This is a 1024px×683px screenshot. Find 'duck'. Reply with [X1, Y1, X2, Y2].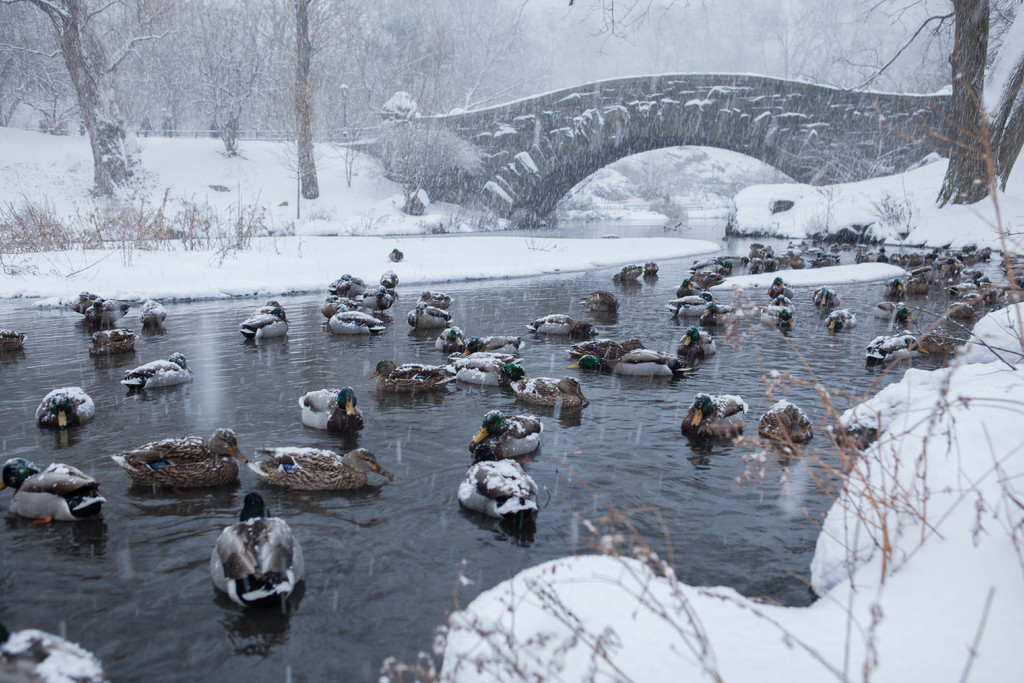
[208, 501, 299, 641].
